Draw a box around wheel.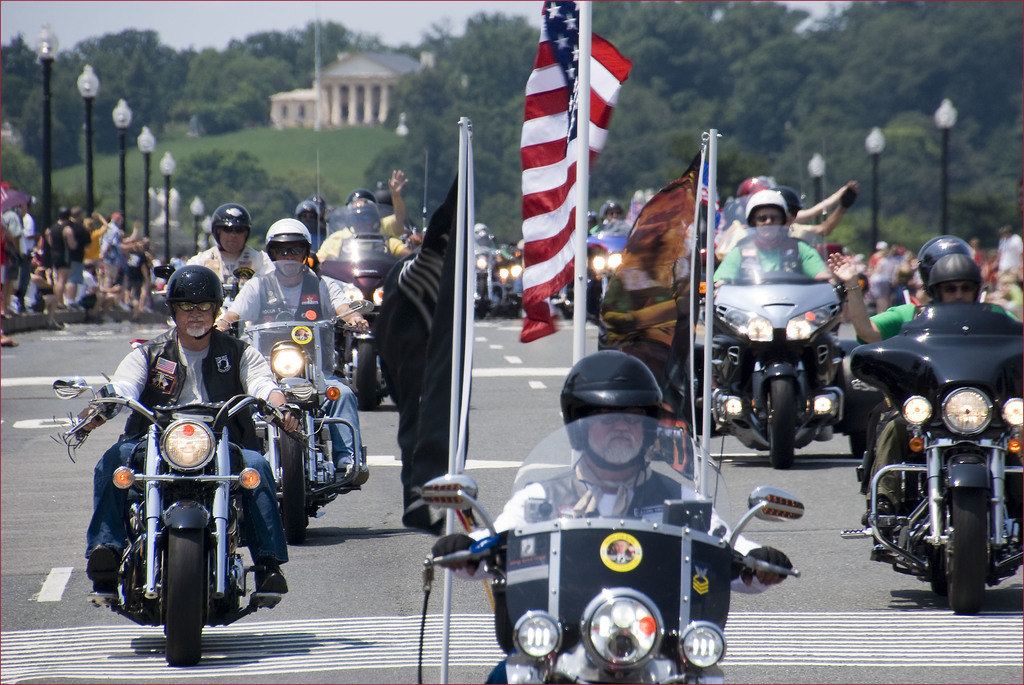
bbox(474, 294, 486, 319).
